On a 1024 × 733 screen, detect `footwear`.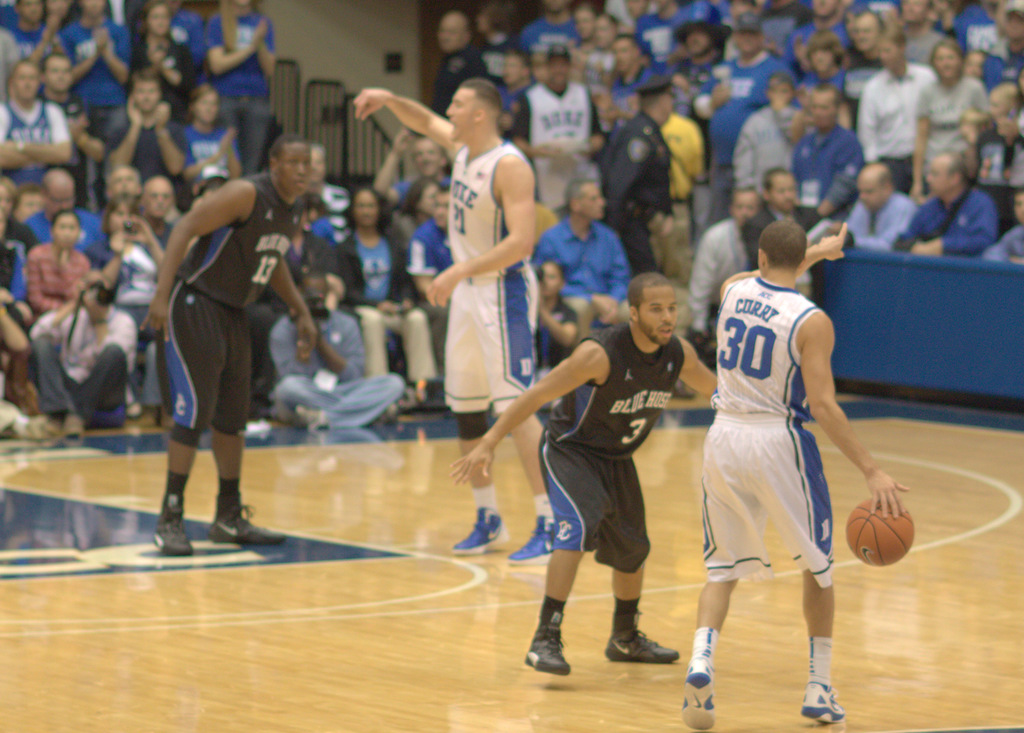
{"left": 607, "top": 626, "right": 678, "bottom": 659}.
